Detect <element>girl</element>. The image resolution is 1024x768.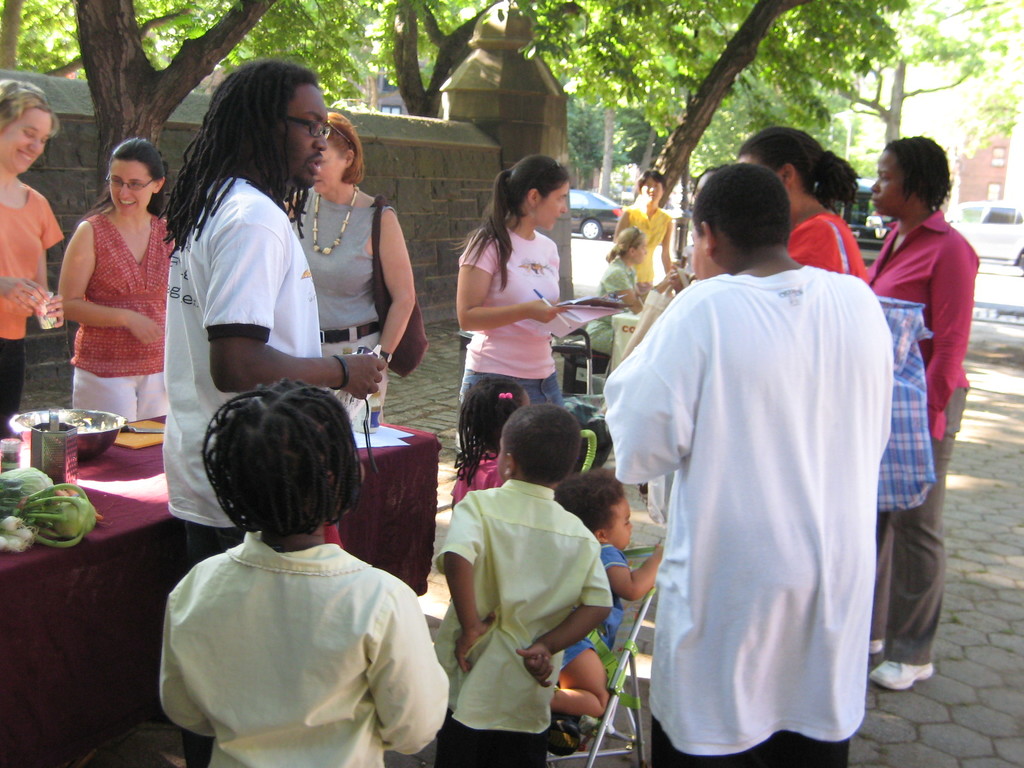
detection(159, 378, 451, 767).
